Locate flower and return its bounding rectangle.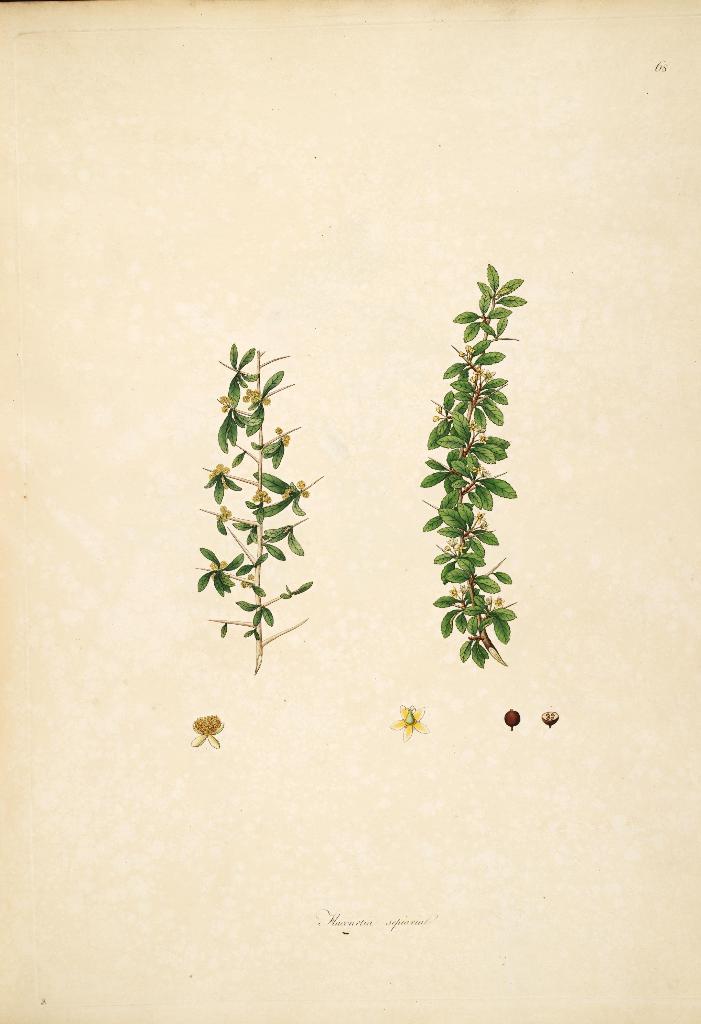
{"left": 247, "top": 390, "right": 278, "bottom": 410}.
